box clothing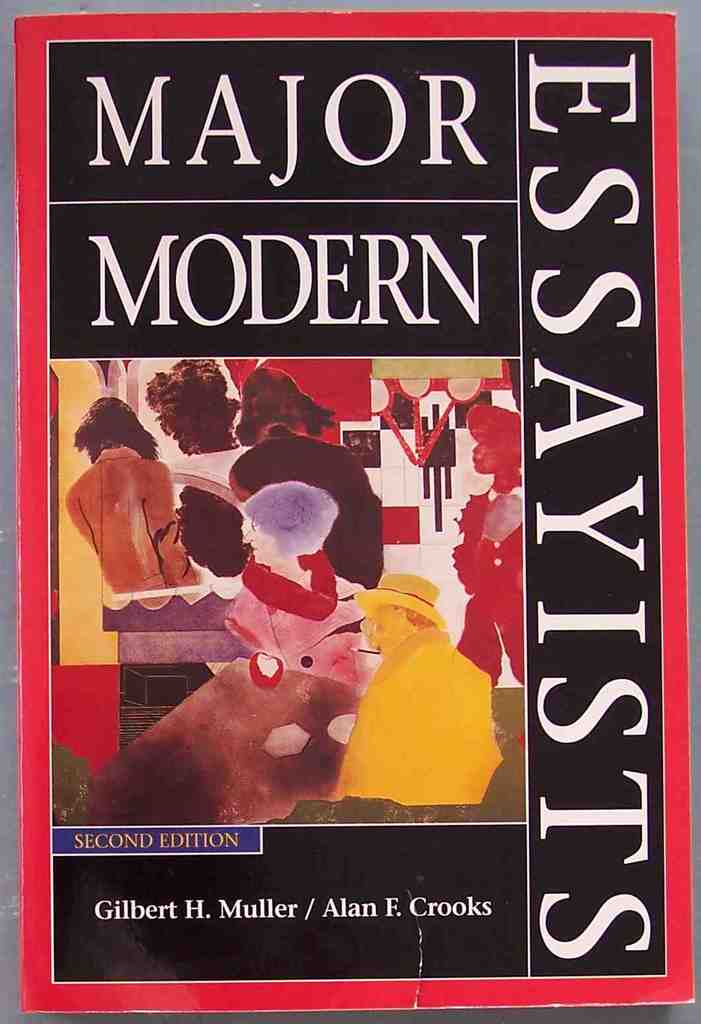
bbox=(59, 442, 199, 575)
